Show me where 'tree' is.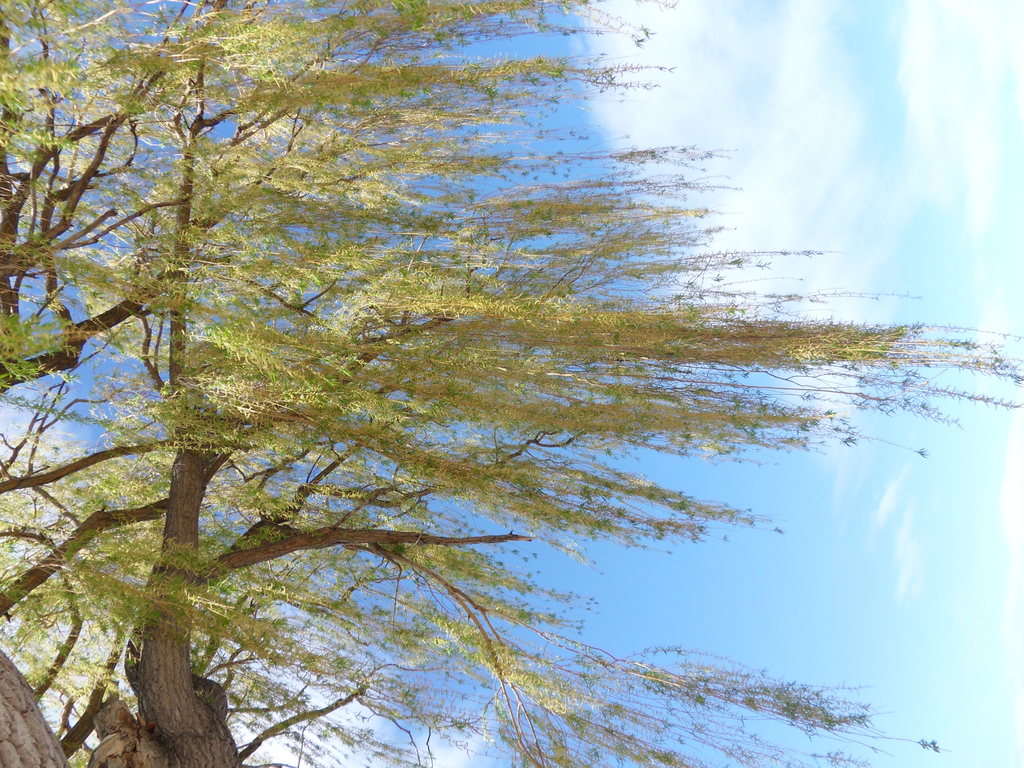
'tree' is at rect(3, 0, 1019, 767).
